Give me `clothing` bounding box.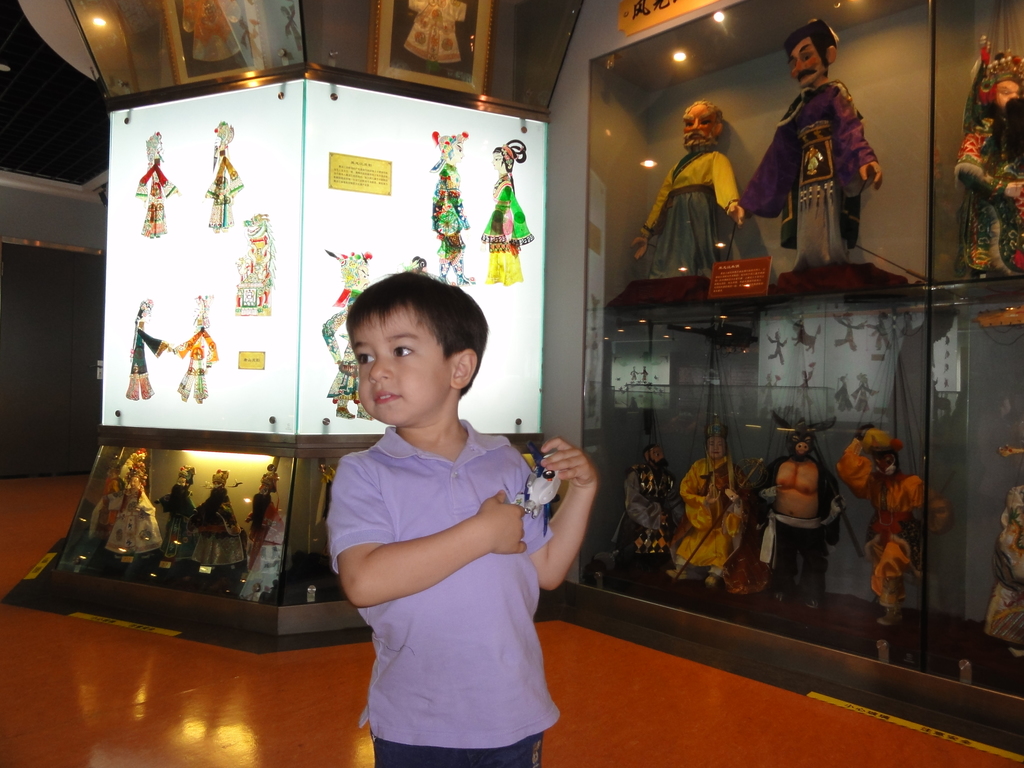
[672,452,748,579].
